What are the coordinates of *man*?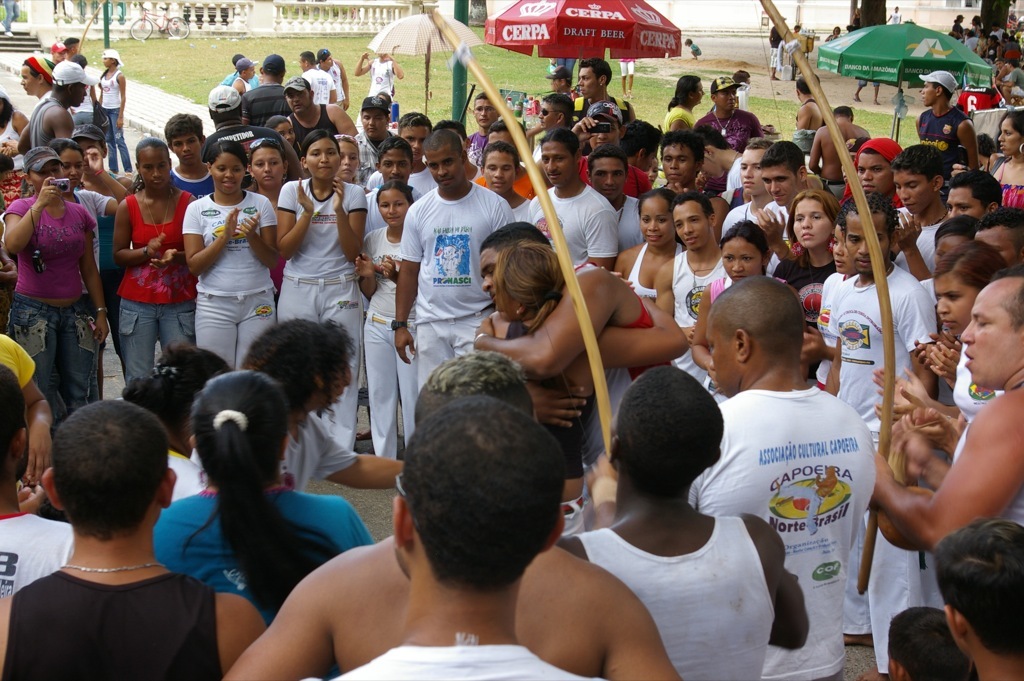
{"left": 757, "top": 138, "right": 811, "bottom": 269}.
